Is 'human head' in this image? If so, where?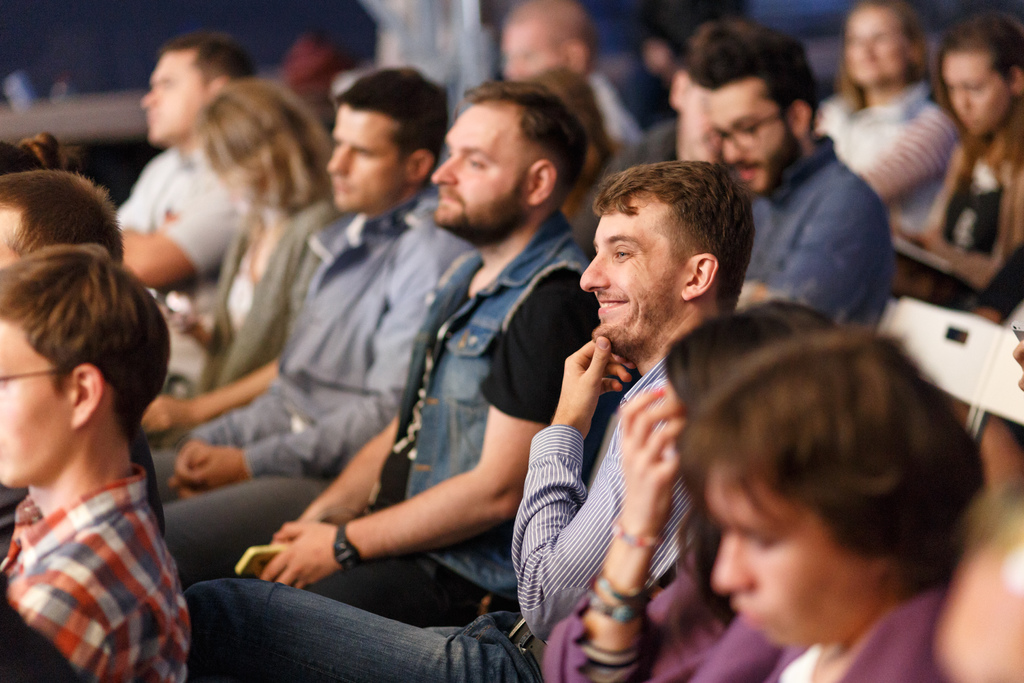
Yes, at locate(0, 135, 67, 180).
